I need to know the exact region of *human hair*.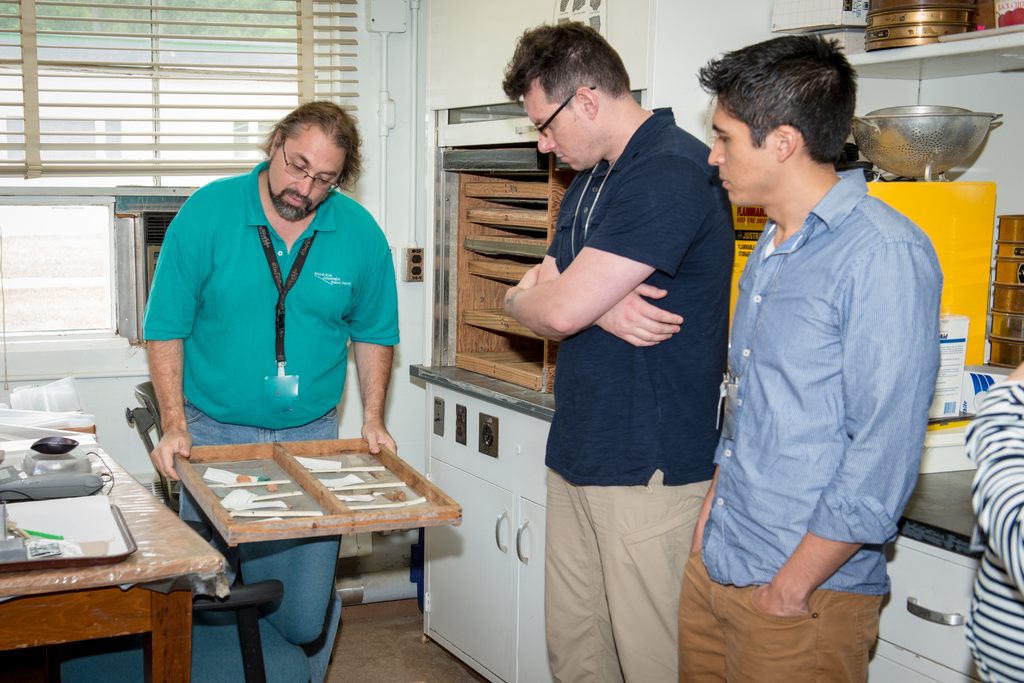
Region: 500/26/629/113.
